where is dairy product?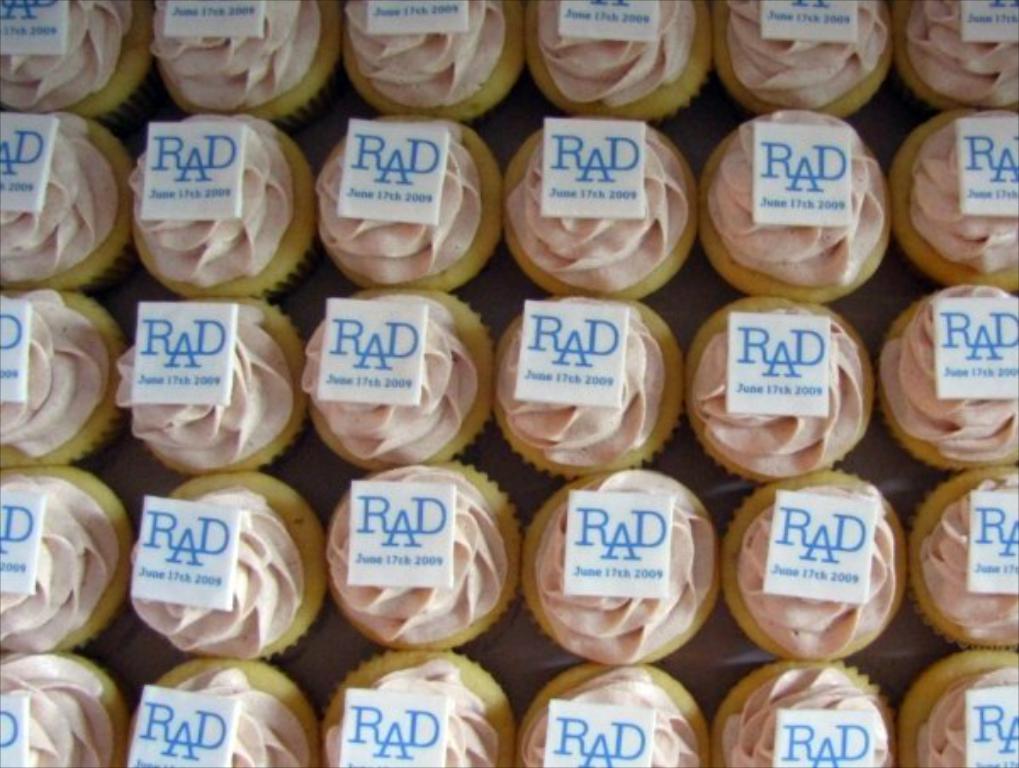
BBox(161, 0, 323, 99).
